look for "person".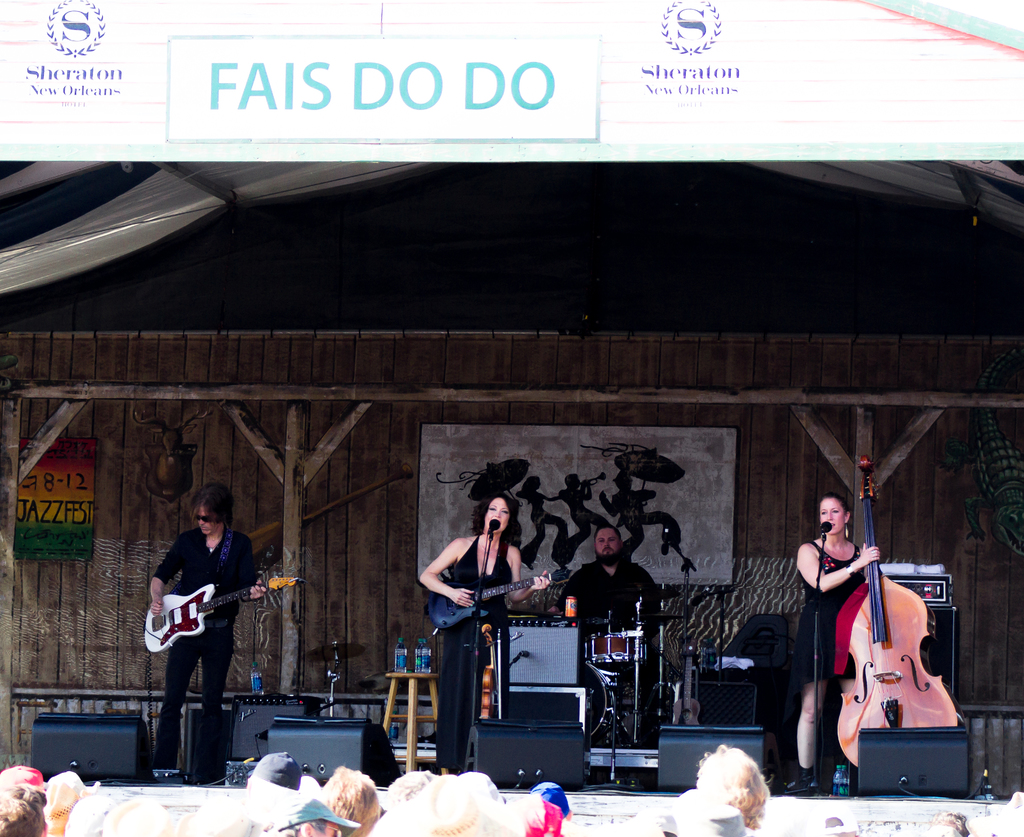
Found: locate(144, 489, 261, 790).
